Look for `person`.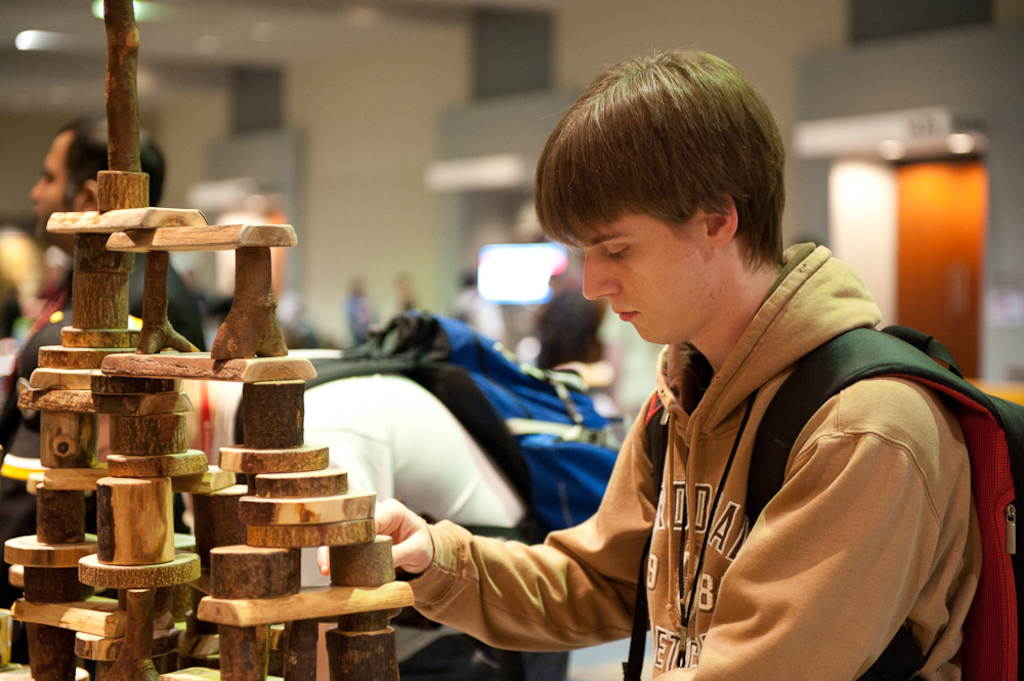
Found: box(25, 115, 209, 353).
